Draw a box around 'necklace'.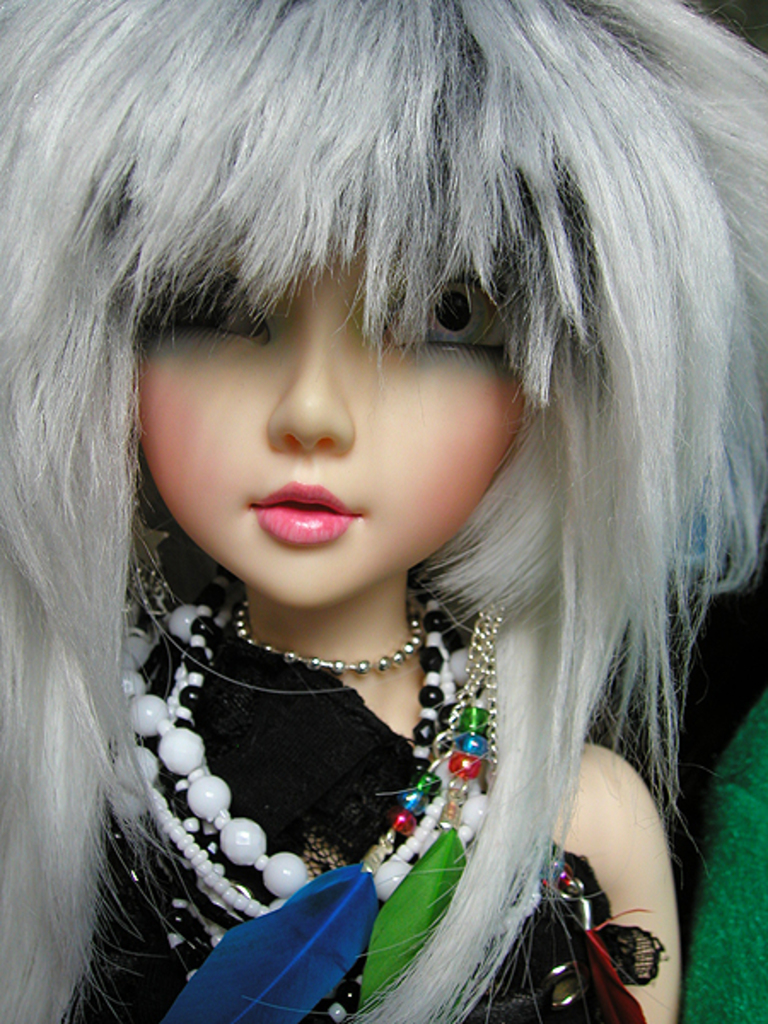
{"left": 236, "top": 601, "right": 427, "bottom": 676}.
